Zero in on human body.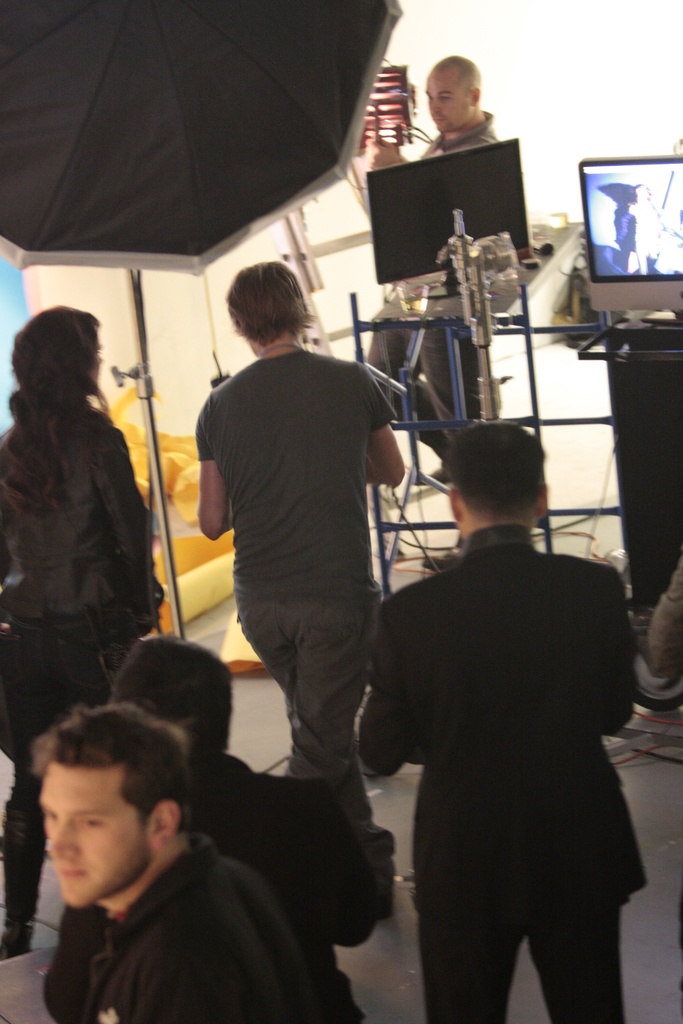
Zeroed in: x1=349 y1=433 x2=657 y2=1023.
